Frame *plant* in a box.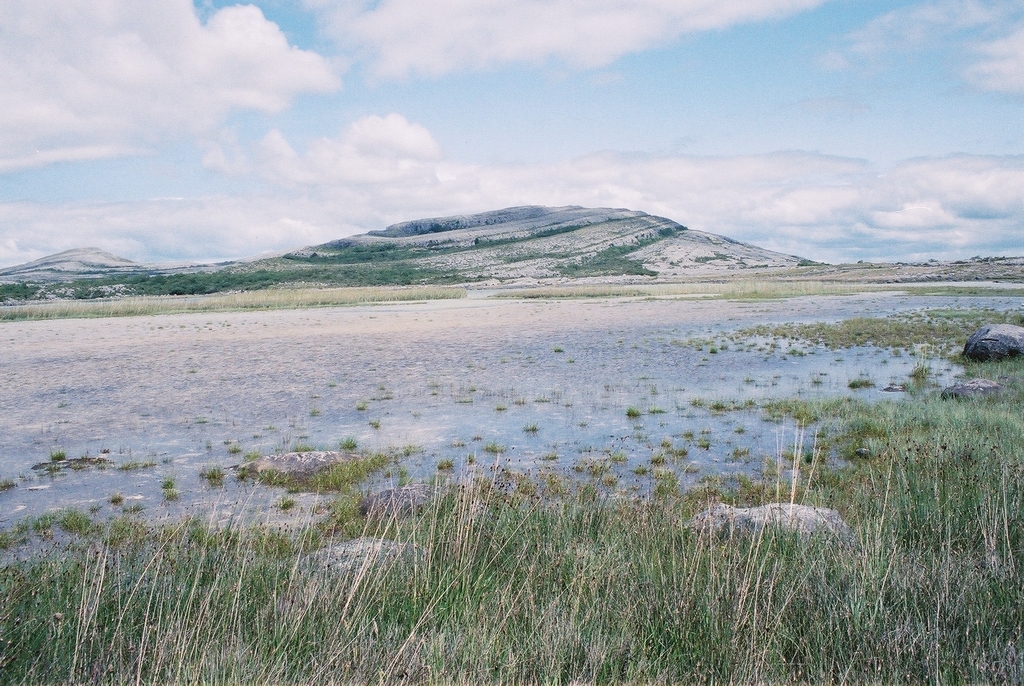
668,445,686,456.
